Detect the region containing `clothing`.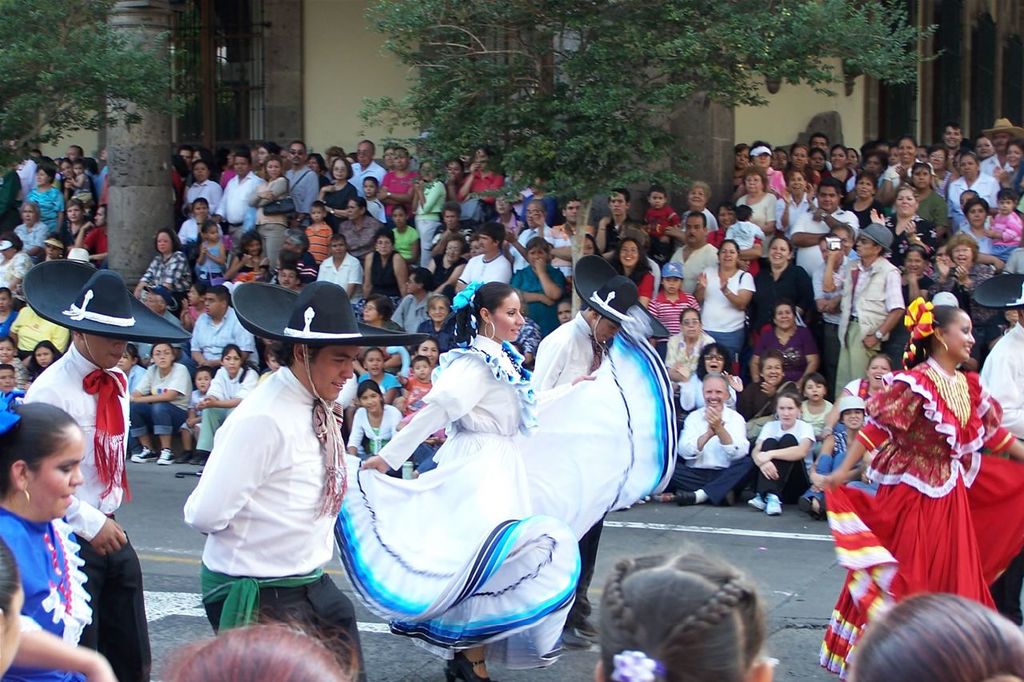
x1=533, y1=312, x2=600, y2=625.
